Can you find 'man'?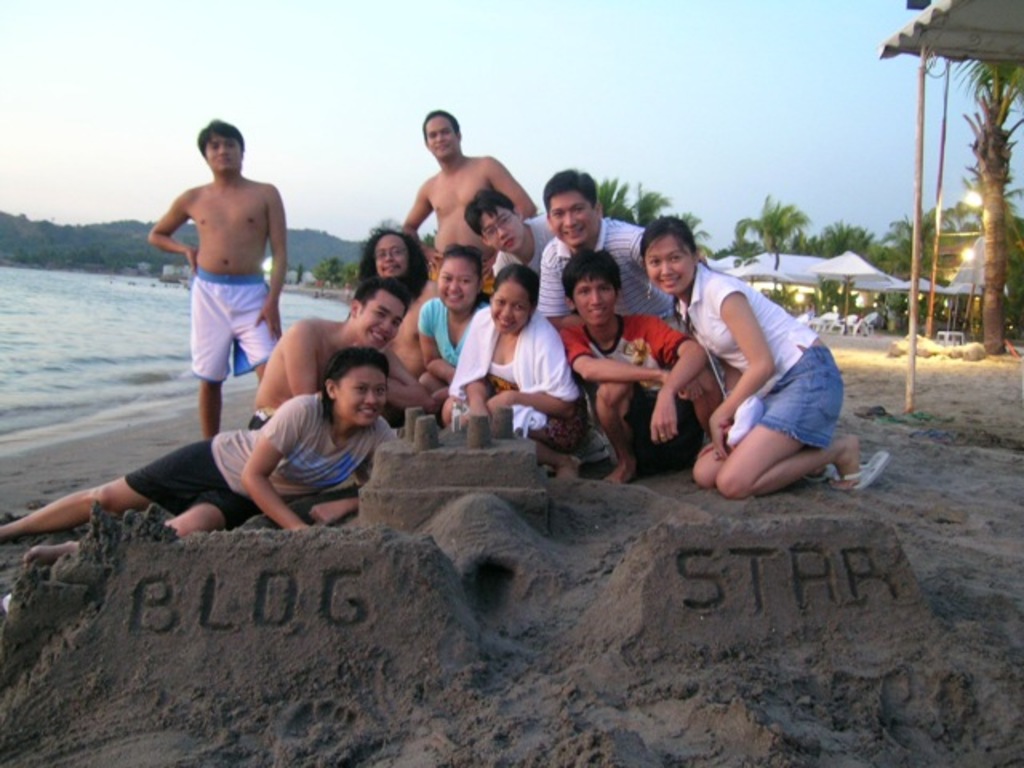
Yes, bounding box: 400:109:538:294.
